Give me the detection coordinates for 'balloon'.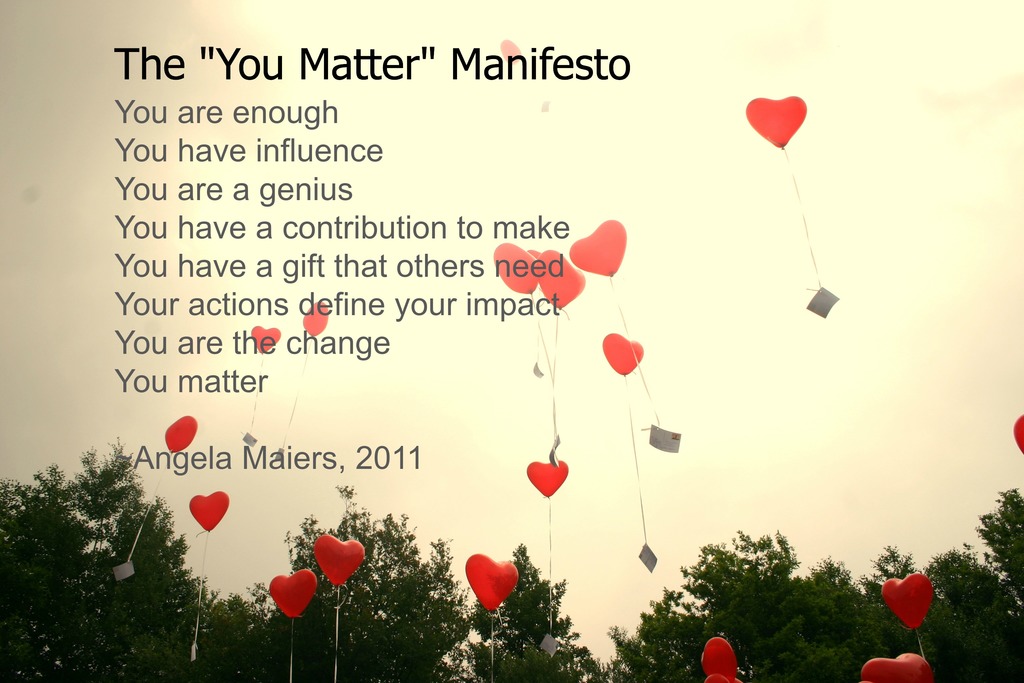
<region>1012, 415, 1023, 453</region>.
